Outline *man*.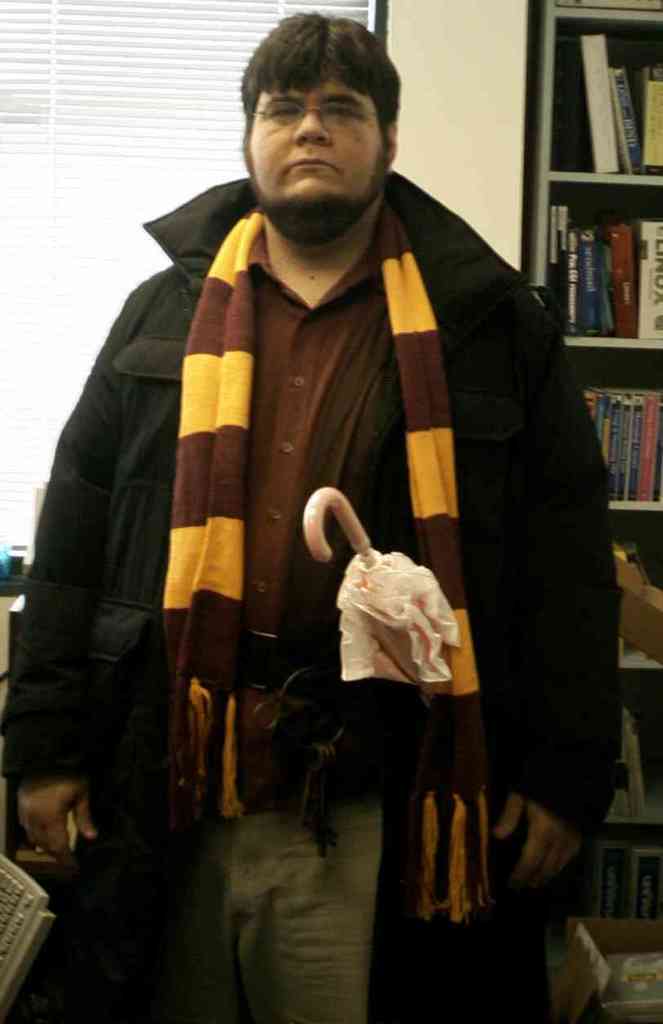
Outline: {"x1": 99, "y1": 64, "x2": 608, "y2": 971}.
